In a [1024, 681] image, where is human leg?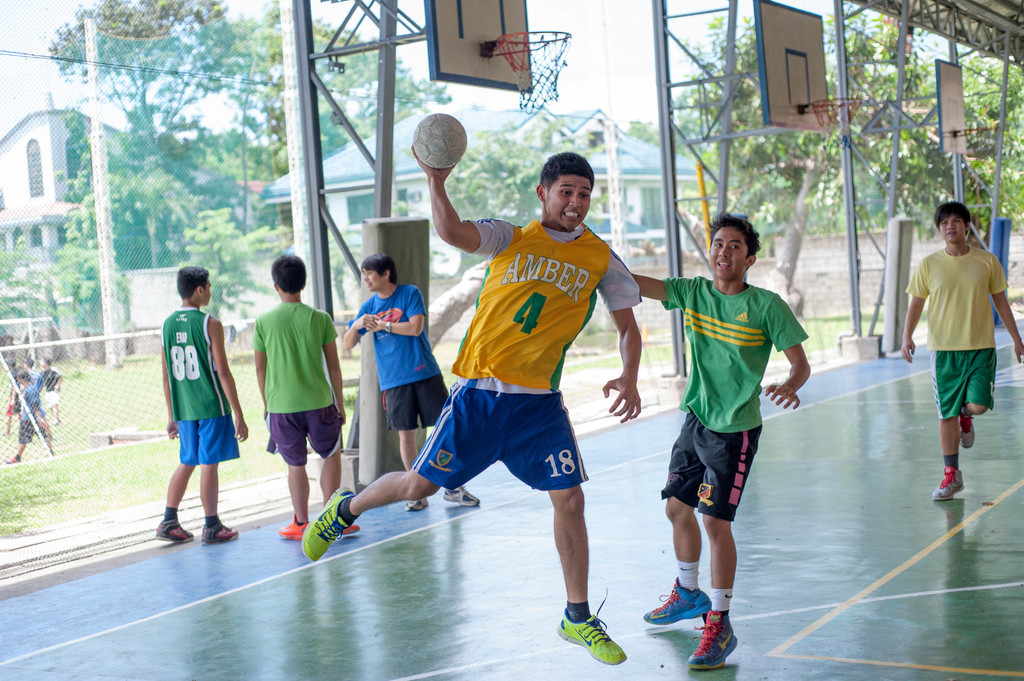
(x1=399, y1=428, x2=424, y2=511).
